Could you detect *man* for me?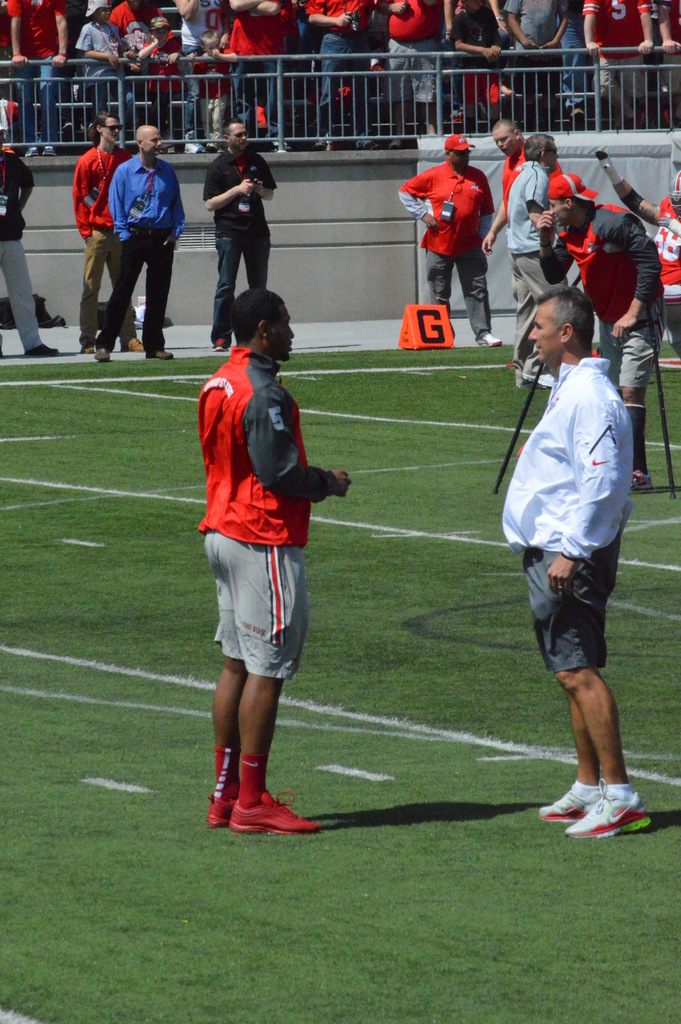
Detection result: (x1=223, y1=0, x2=288, y2=155).
